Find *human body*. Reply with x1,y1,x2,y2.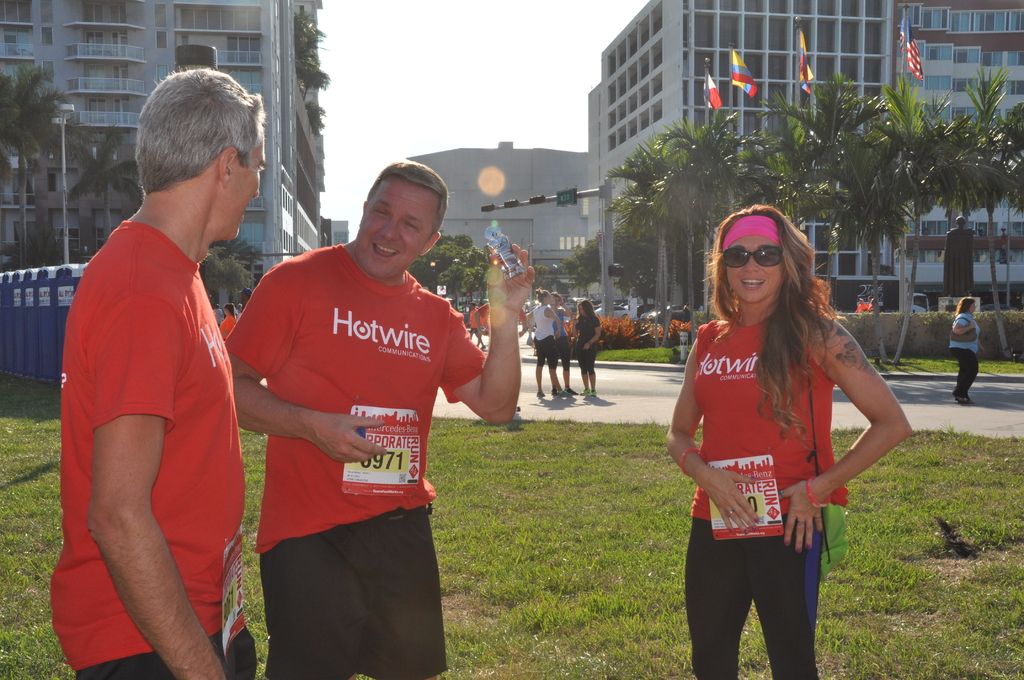
948,312,982,405.
